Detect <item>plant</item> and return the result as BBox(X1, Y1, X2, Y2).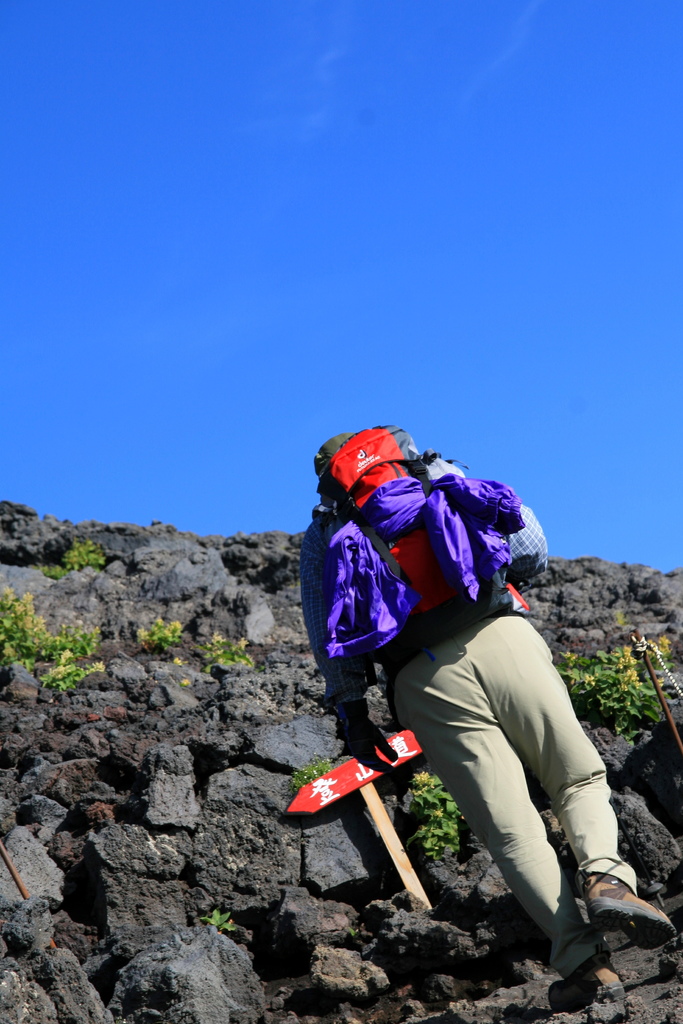
BBox(202, 628, 257, 672).
